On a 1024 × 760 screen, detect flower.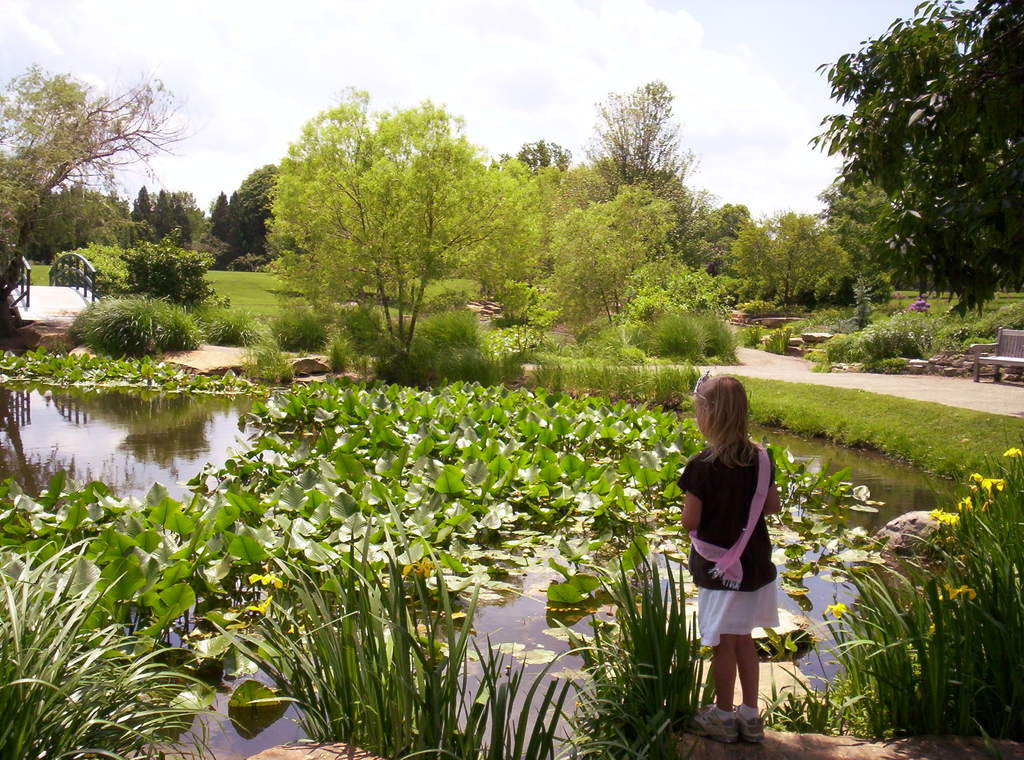
943,513,960,526.
